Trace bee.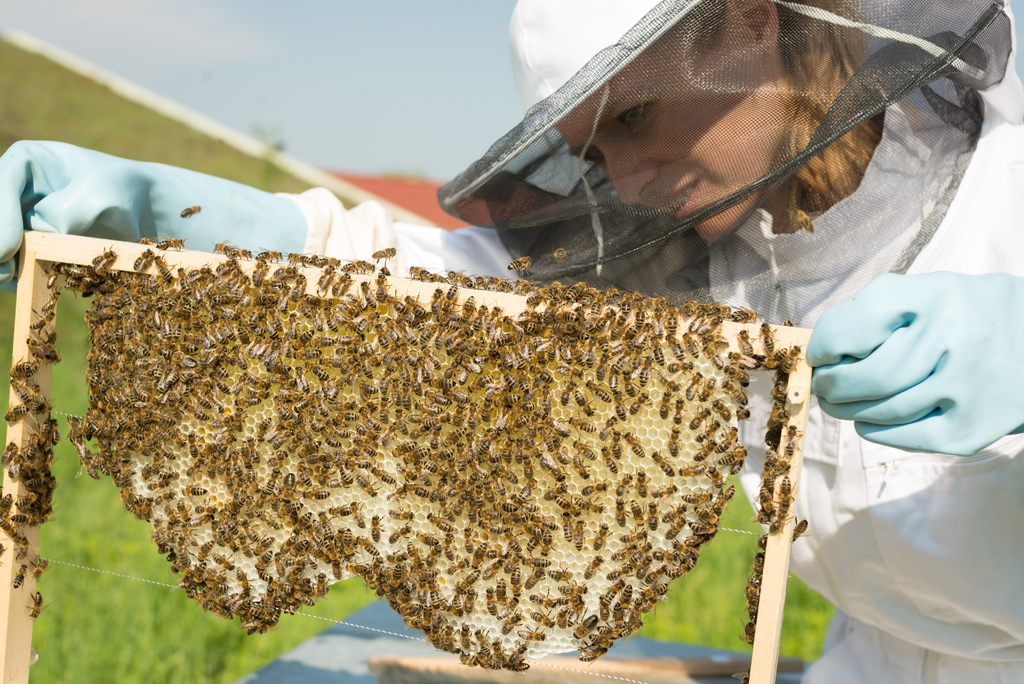
Traced to detection(604, 447, 618, 476).
